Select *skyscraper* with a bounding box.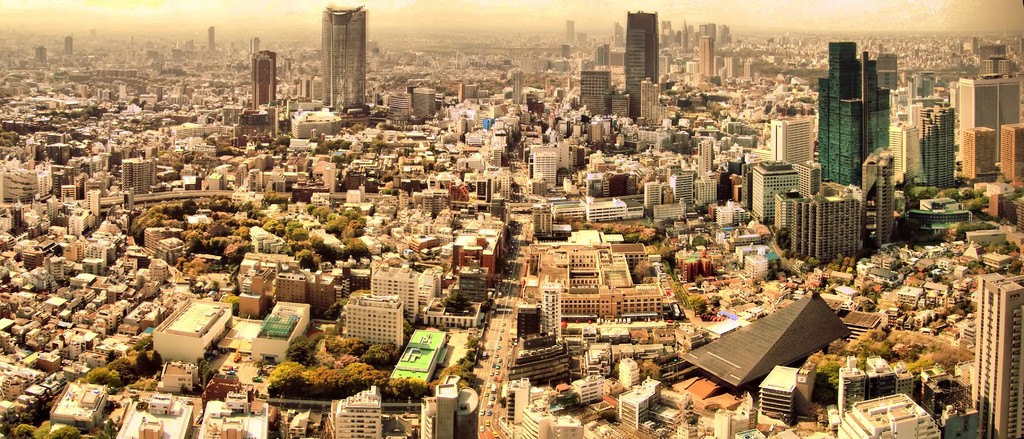
250 49 279 112.
